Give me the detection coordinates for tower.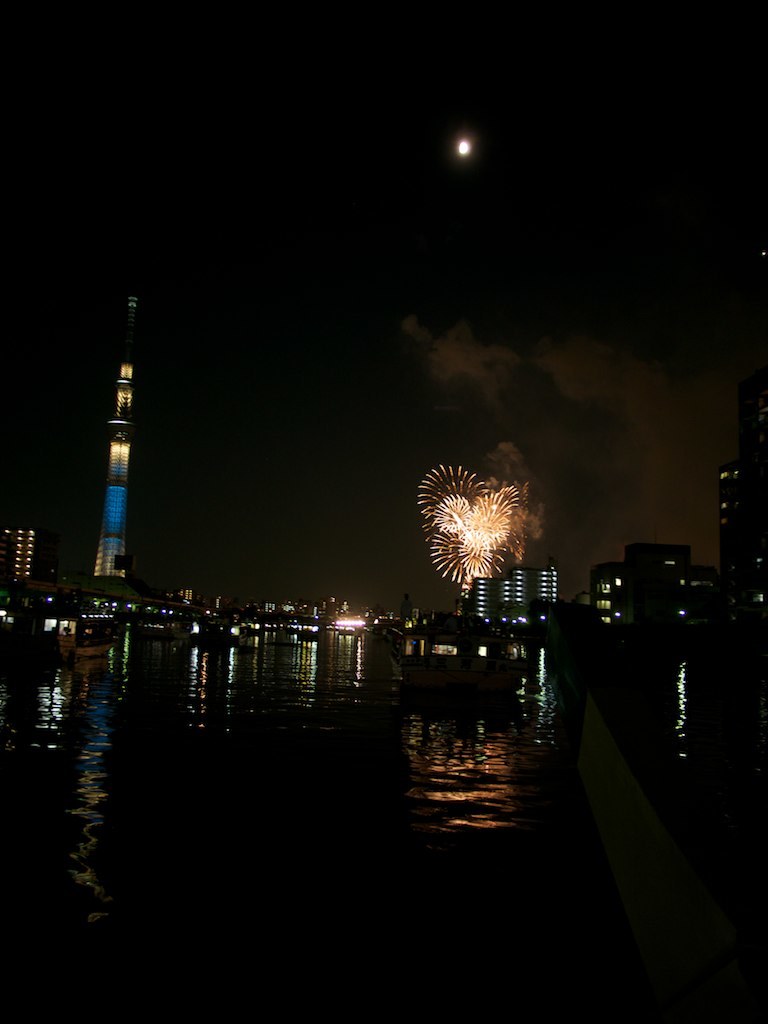
rect(93, 296, 134, 582).
